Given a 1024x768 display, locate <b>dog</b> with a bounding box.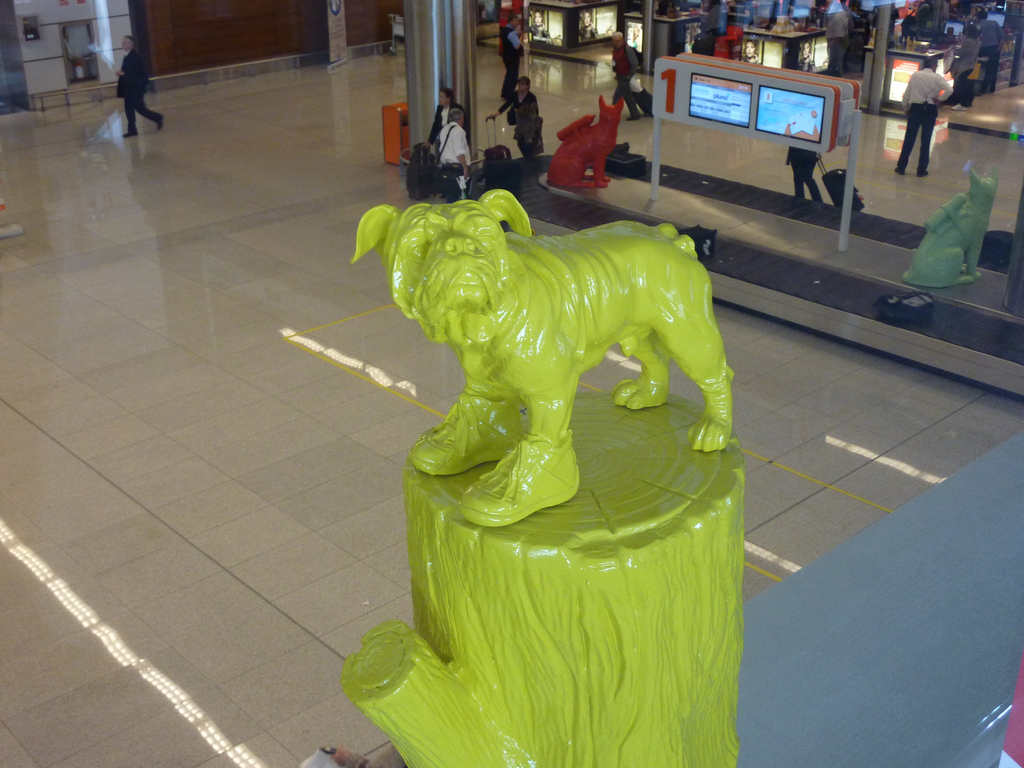
Located: left=346, top=189, right=737, bottom=531.
